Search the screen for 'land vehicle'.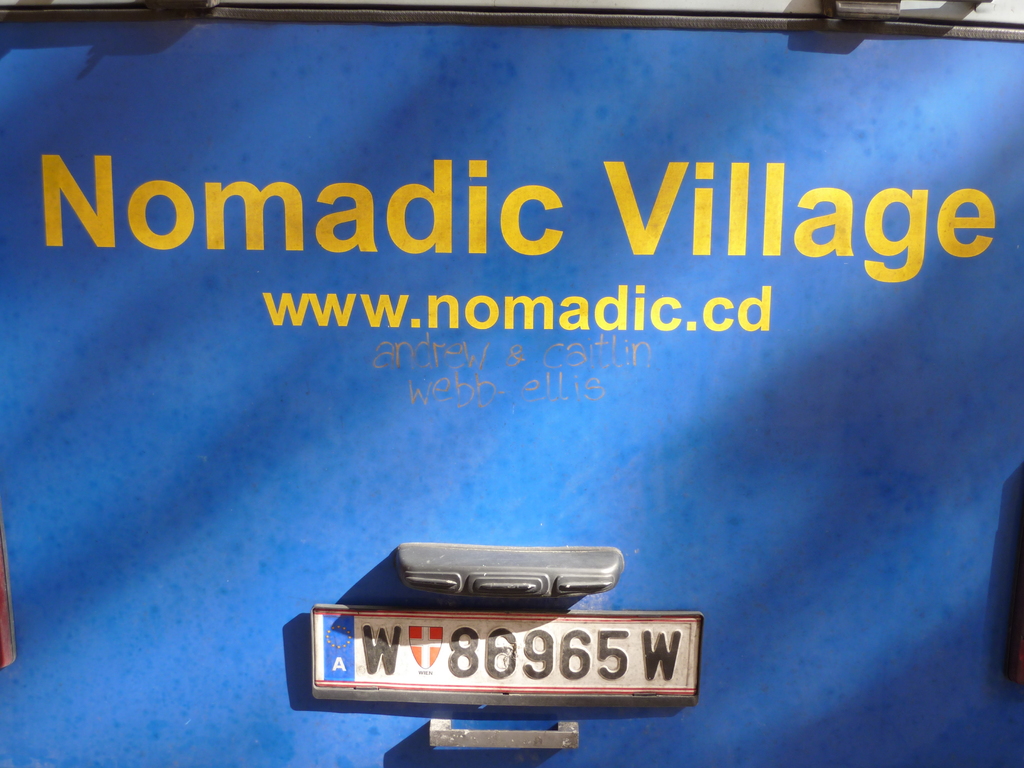
Found at 0/0/1023/767.
